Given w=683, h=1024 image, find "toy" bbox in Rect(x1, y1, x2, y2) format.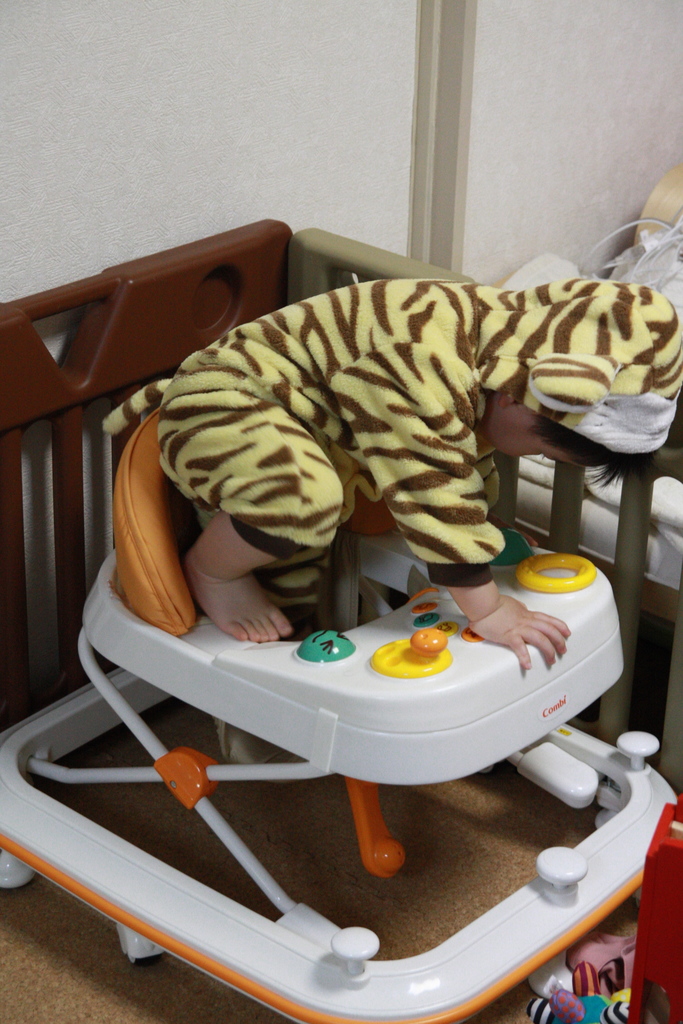
Rect(102, 262, 682, 624).
